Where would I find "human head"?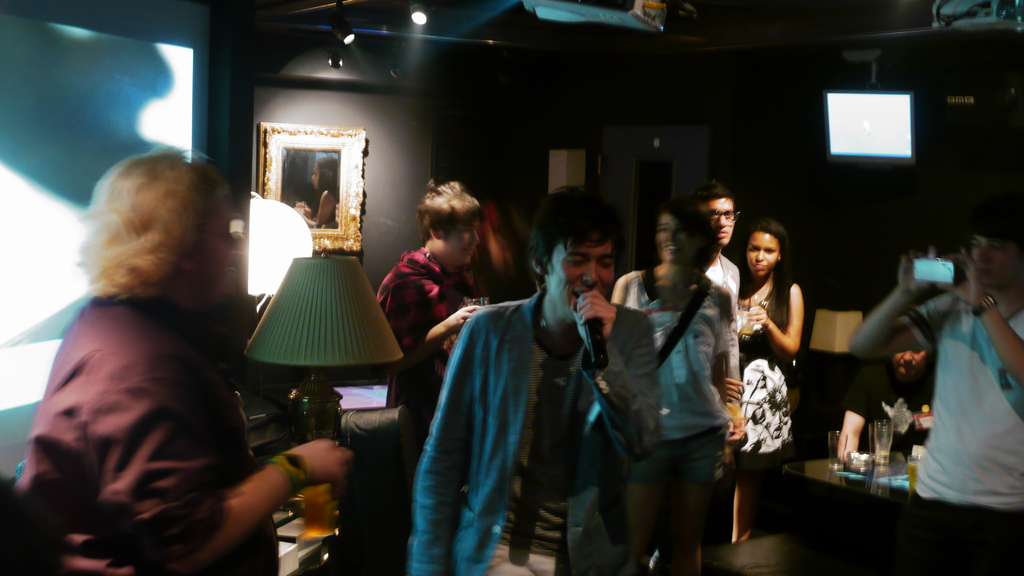
At [x1=79, y1=152, x2=236, y2=305].
